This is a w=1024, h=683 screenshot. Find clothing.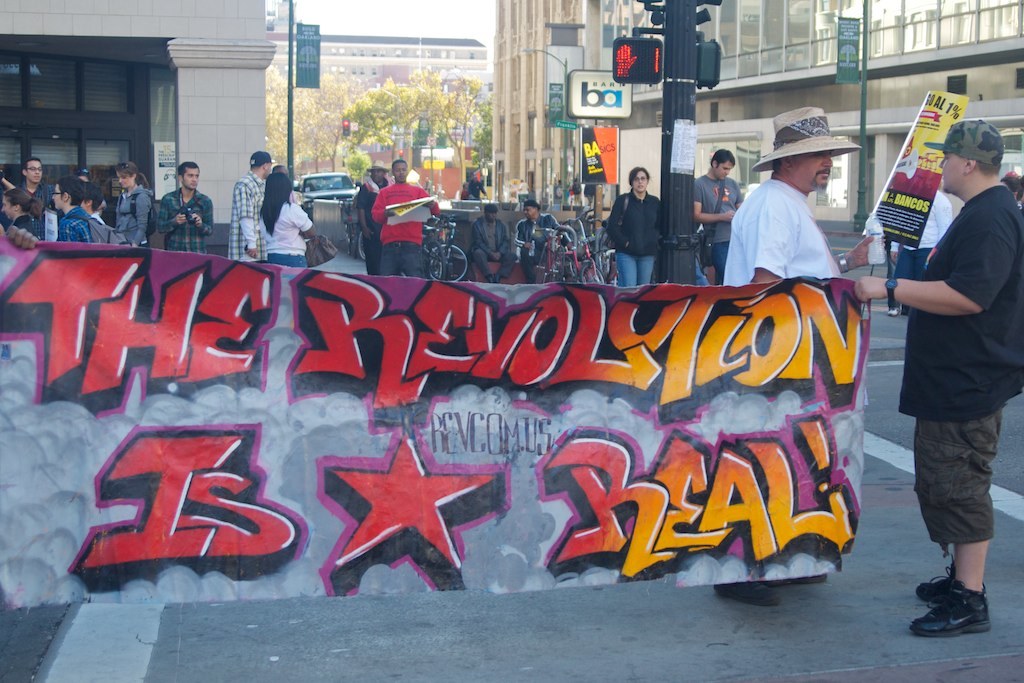
Bounding box: <bbox>13, 211, 39, 240</bbox>.
